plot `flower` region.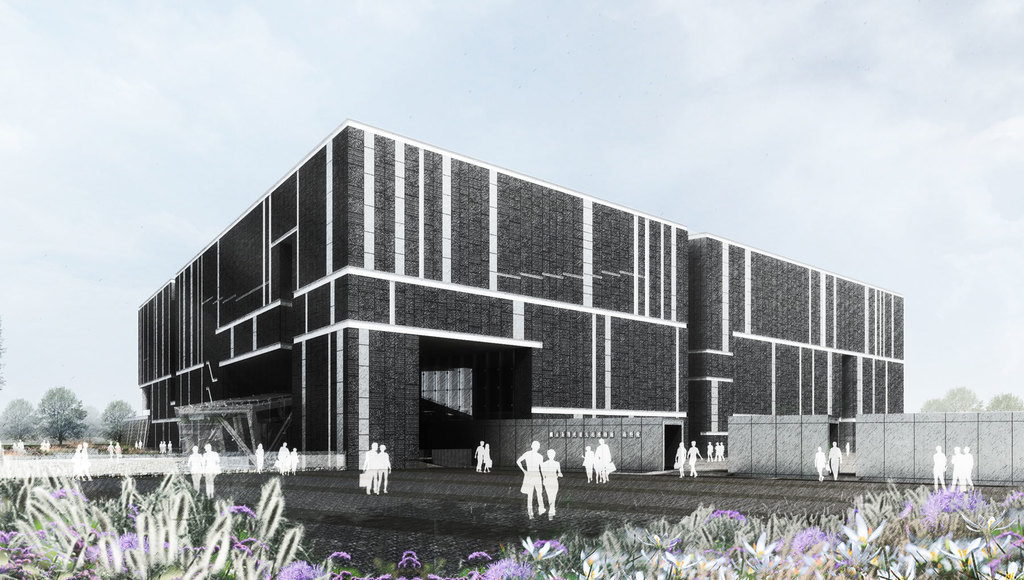
Plotted at crop(844, 507, 883, 552).
